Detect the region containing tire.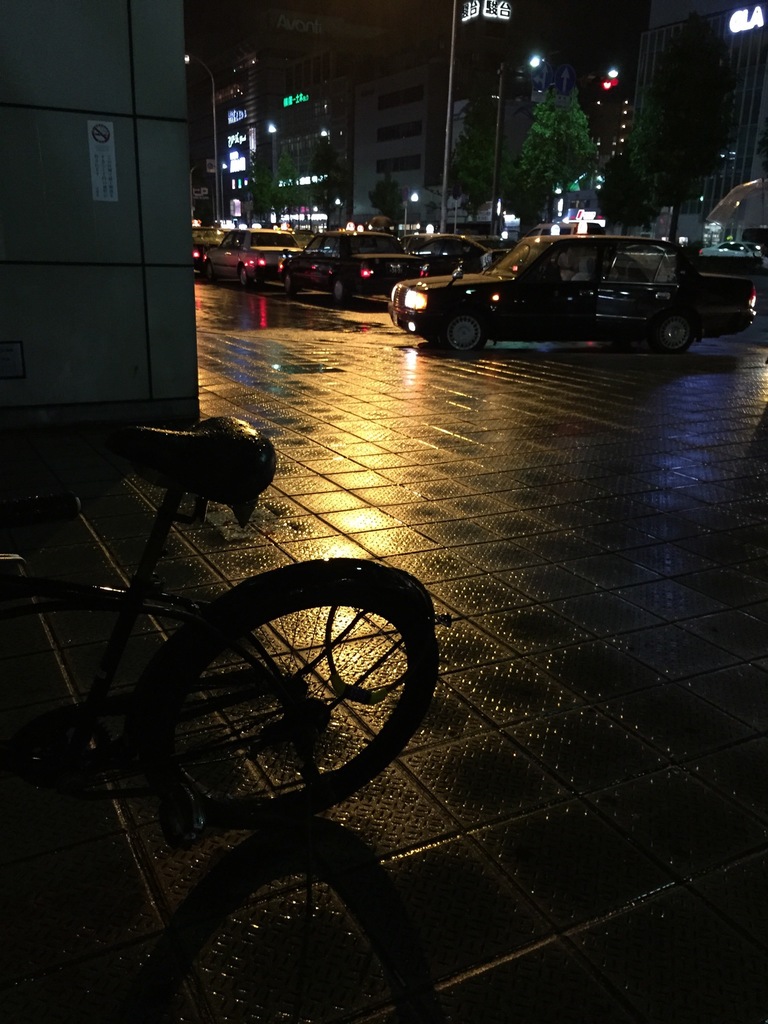
(x1=332, y1=280, x2=348, y2=303).
